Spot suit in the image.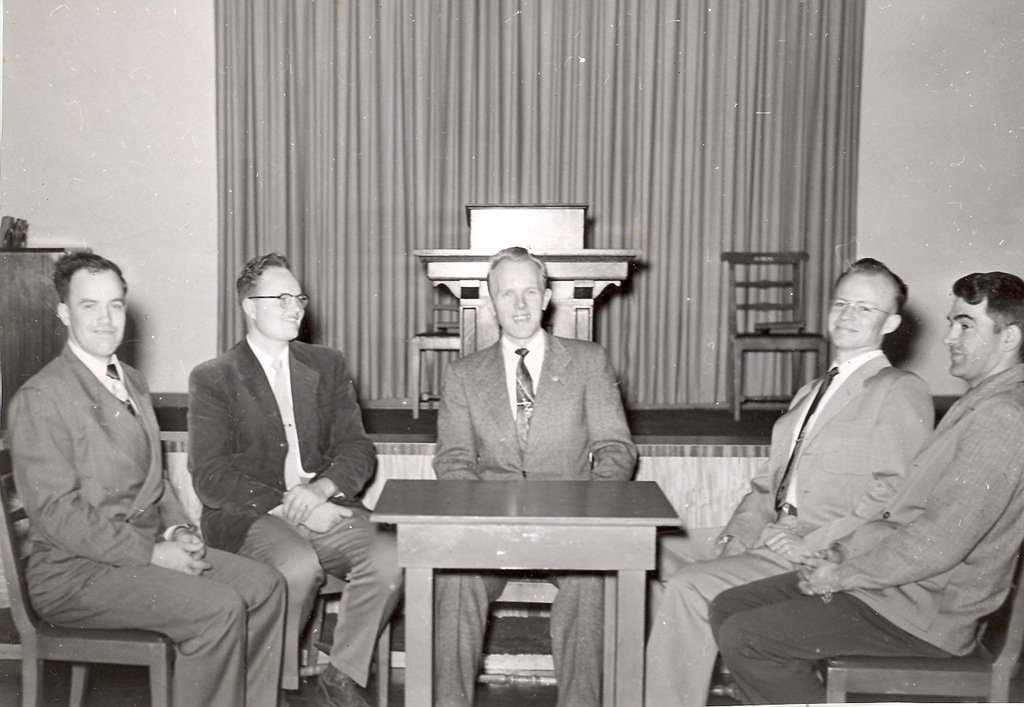
suit found at left=5, top=340, right=282, bottom=706.
